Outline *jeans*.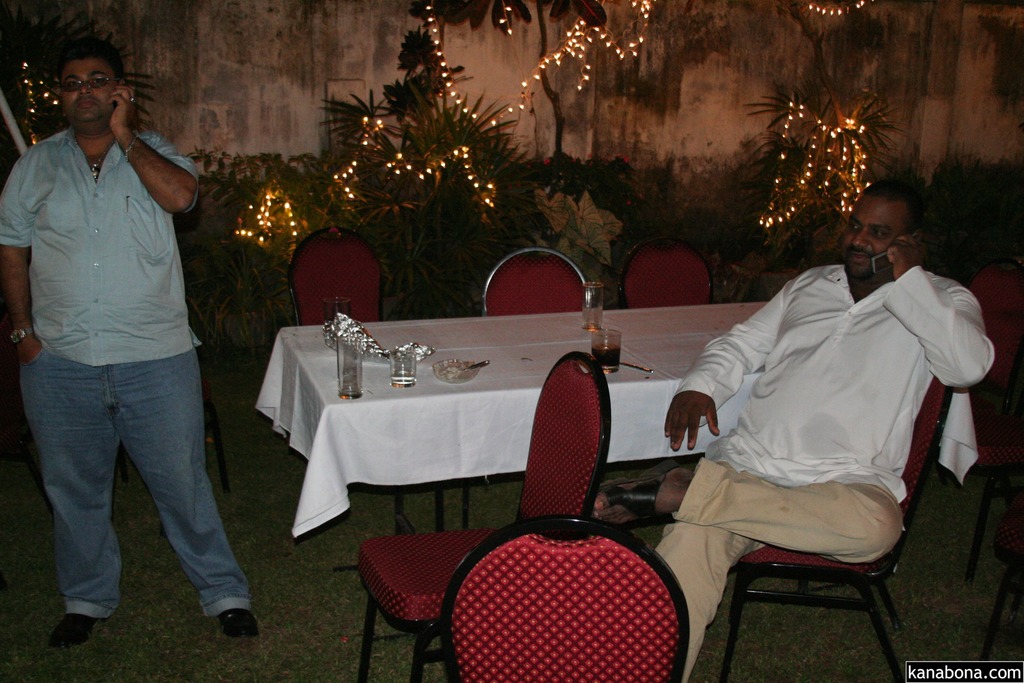
Outline: Rect(18, 346, 253, 620).
